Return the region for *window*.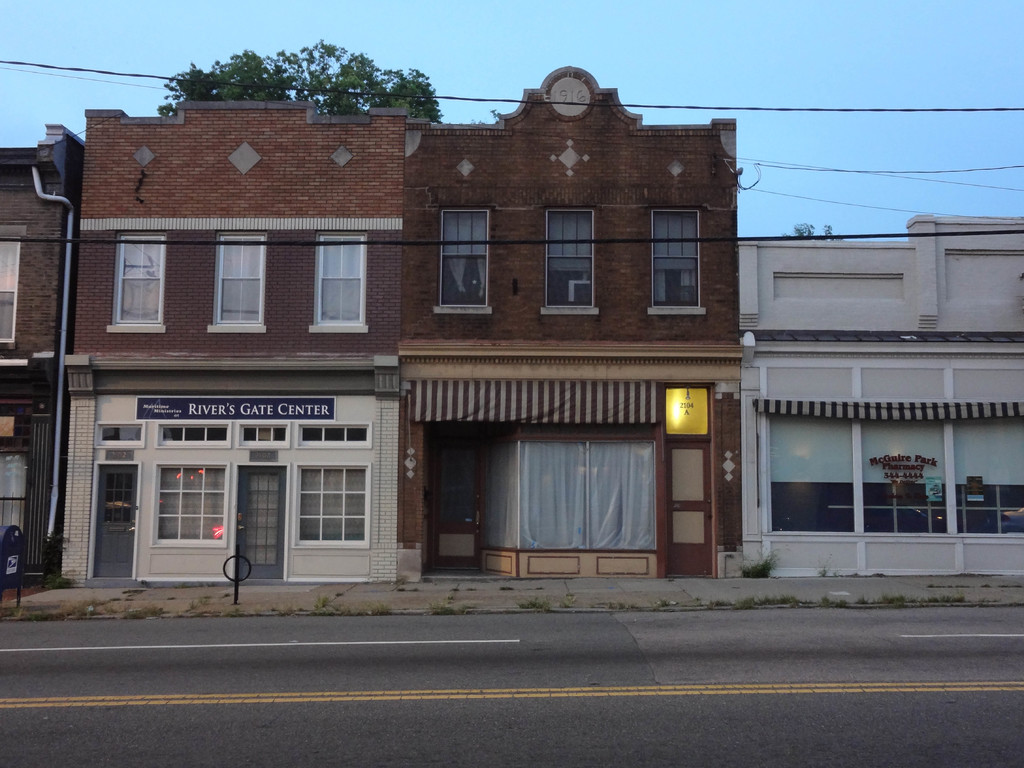
<region>112, 230, 172, 333</region>.
